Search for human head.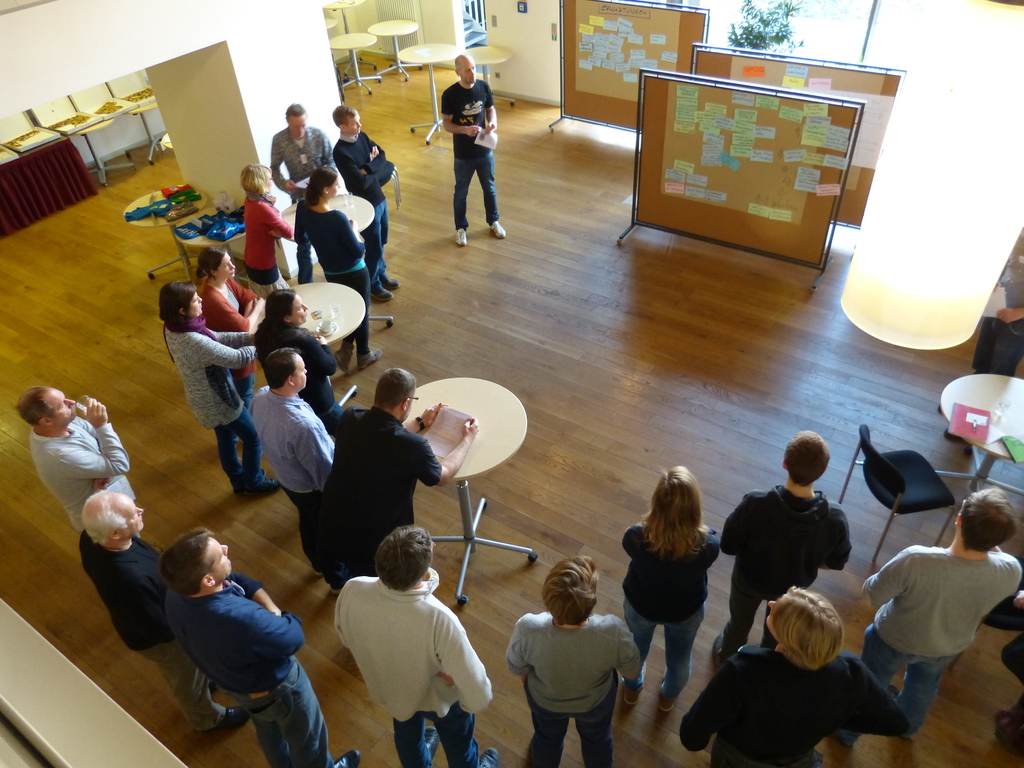
Found at [left=542, top=555, right=599, bottom=625].
